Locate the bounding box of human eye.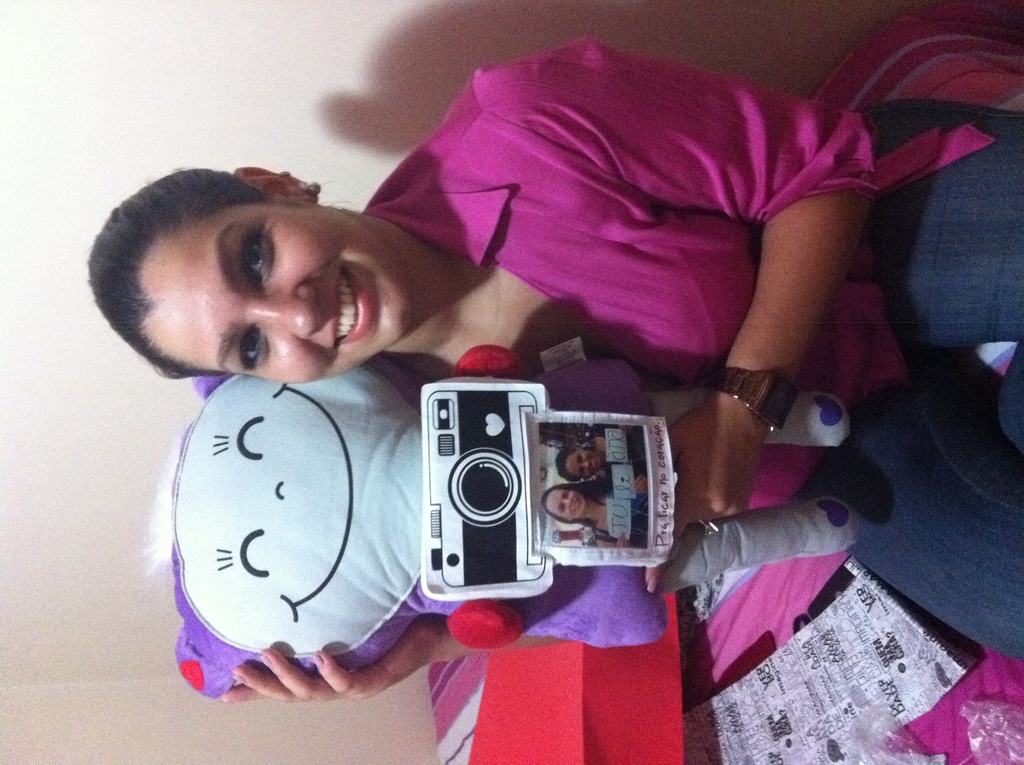
Bounding box: x1=575, y1=455, x2=584, y2=465.
